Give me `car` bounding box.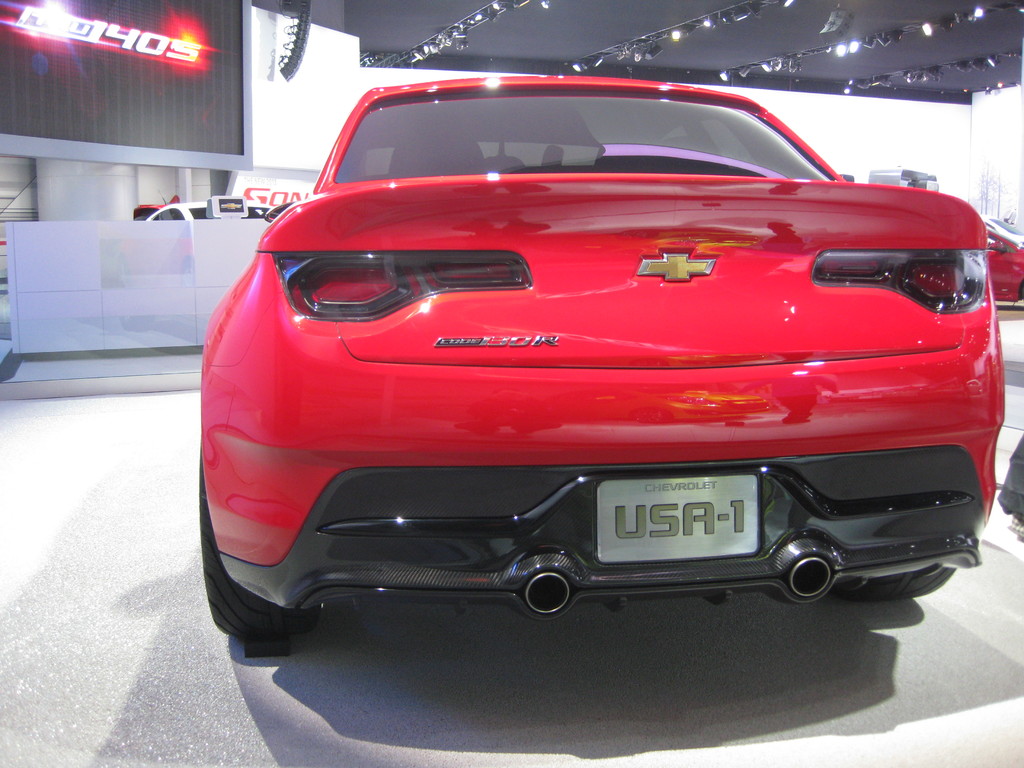
[198, 73, 1003, 637].
